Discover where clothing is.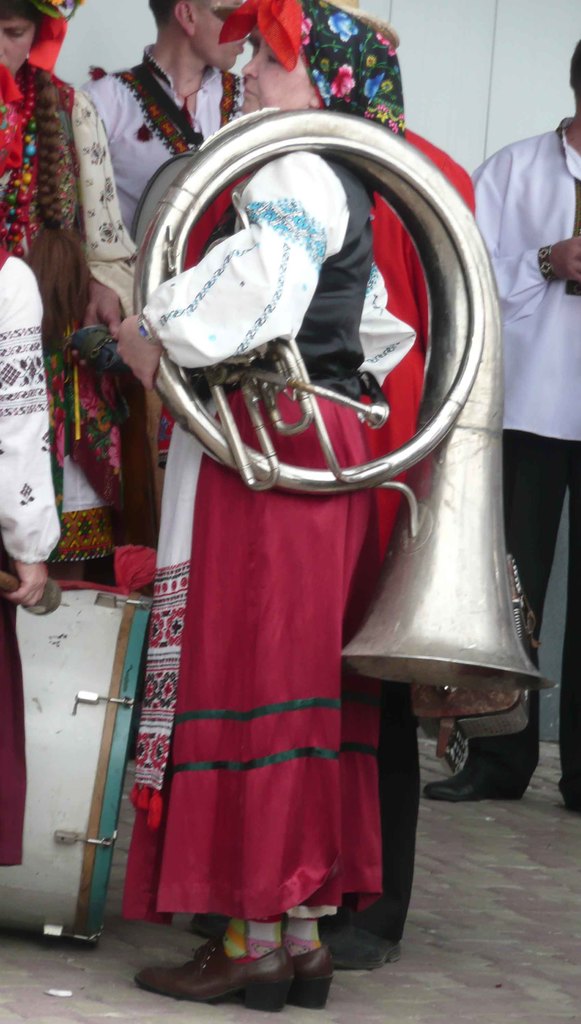
Discovered at bbox=(49, 45, 242, 587).
